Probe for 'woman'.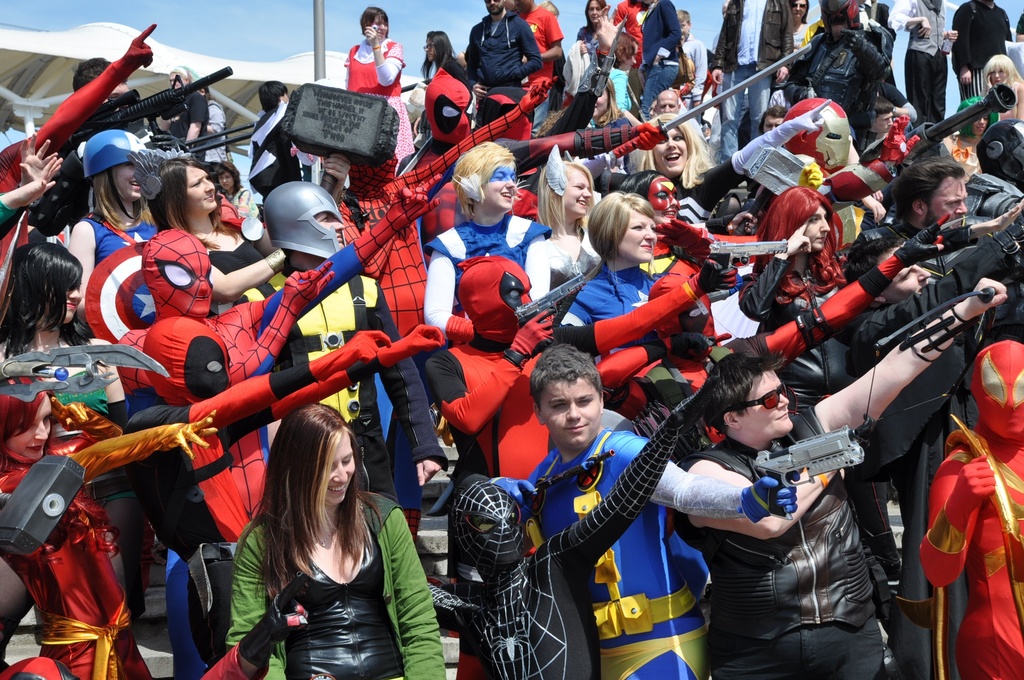
Probe result: locate(150, 156, 353, 309).
